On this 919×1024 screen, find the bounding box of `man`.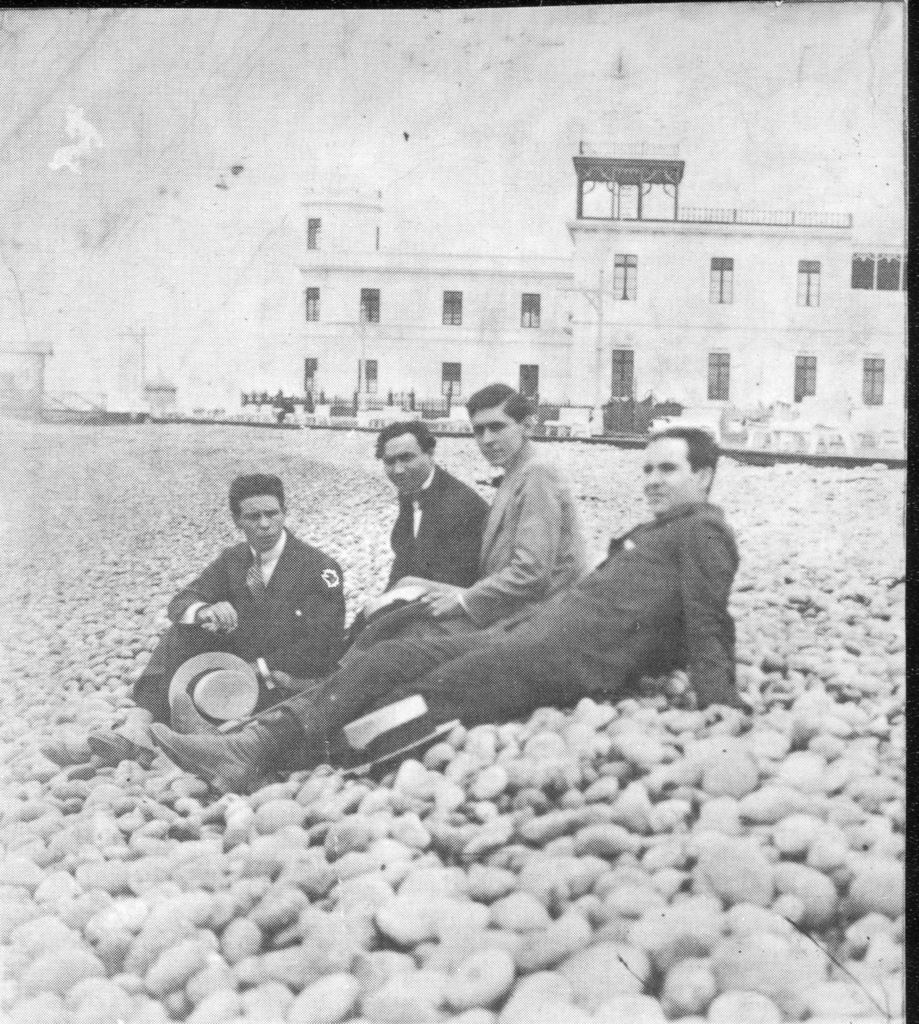
Bounding box: 135/419/743/801.
